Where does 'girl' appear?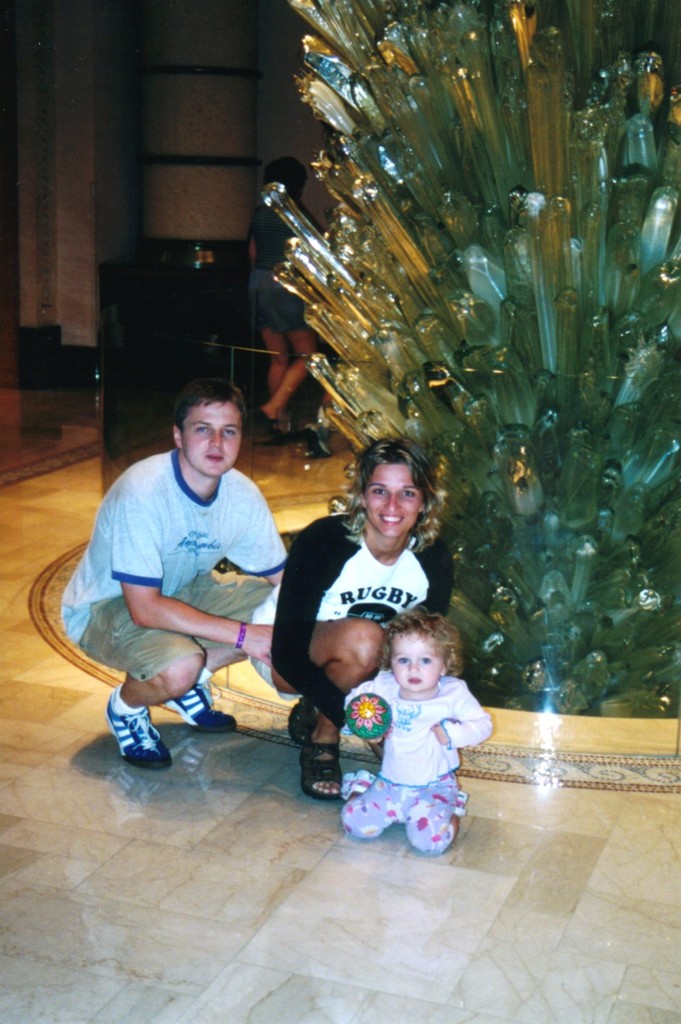
Appears at [x1=337, y1=608, x2=499, y2=859].
